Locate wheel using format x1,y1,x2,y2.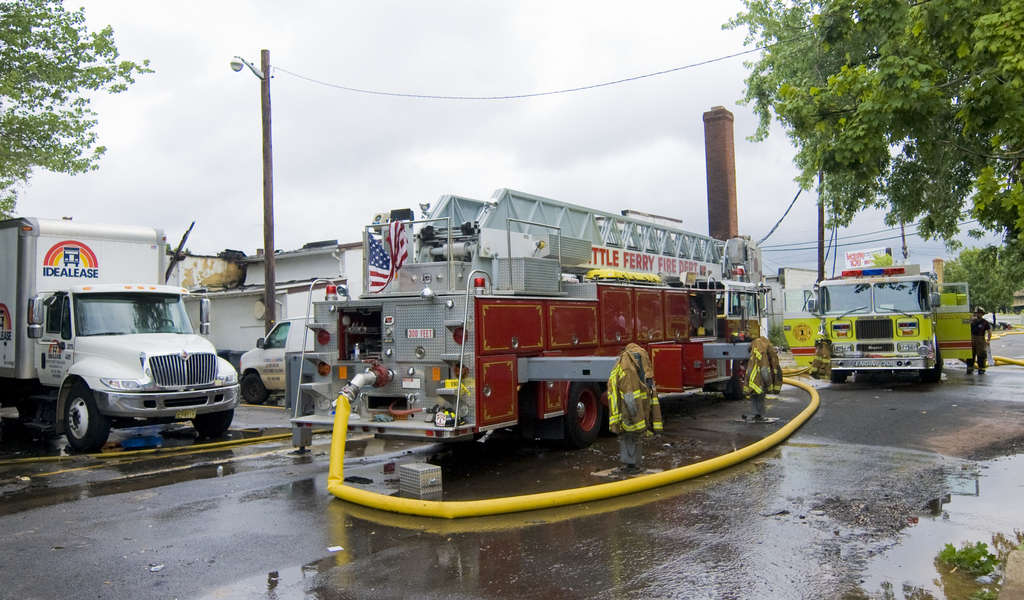
63,390,109,451.
